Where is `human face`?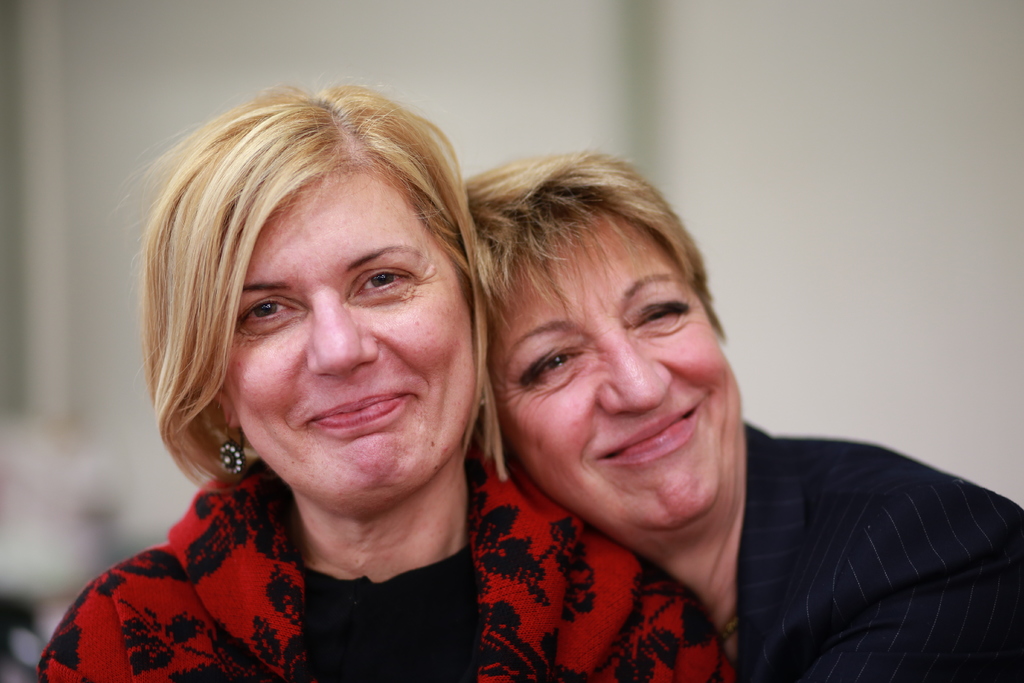
(220,165,474,520).
